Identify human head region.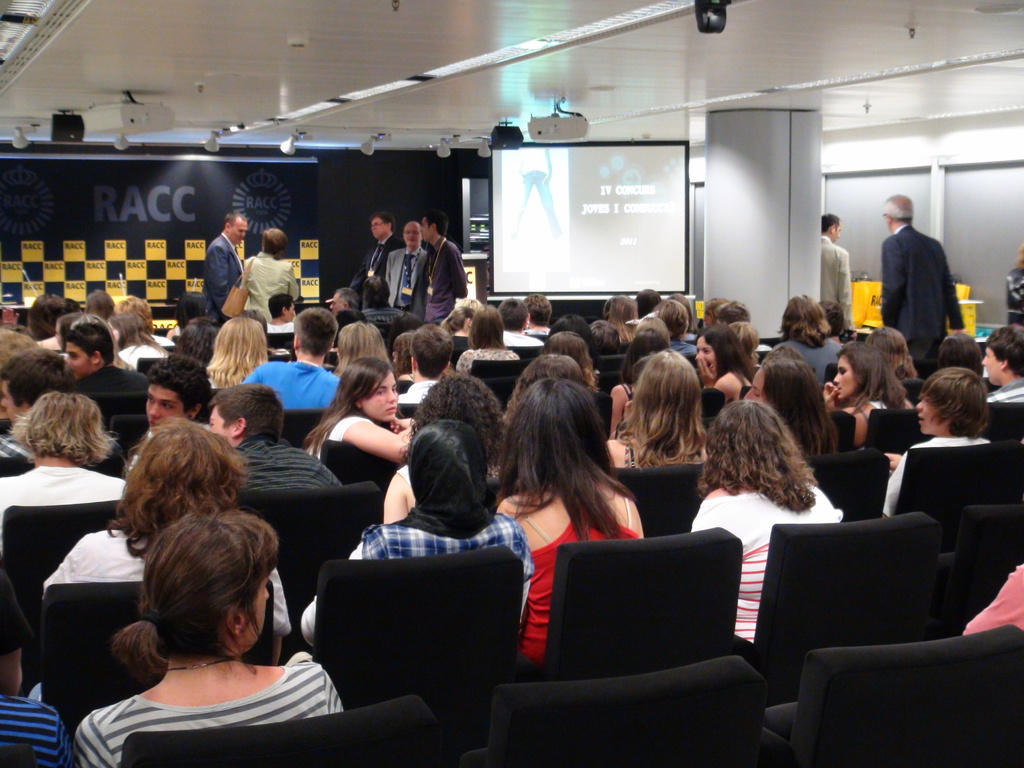
Region: x1=513 y1=357 x2=582 y2=406.
